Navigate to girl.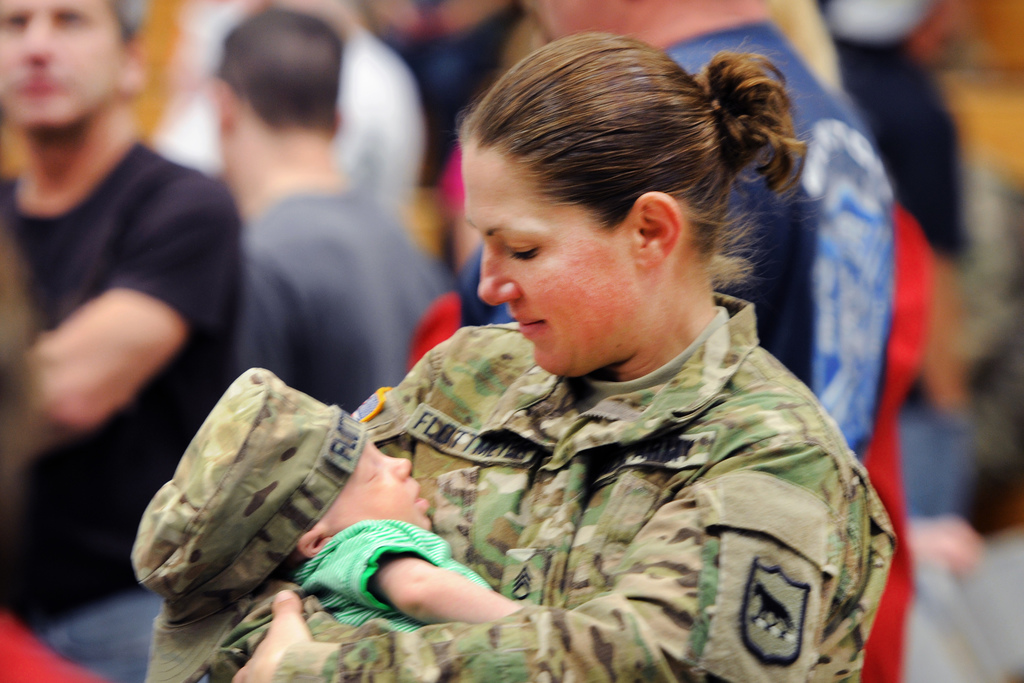
Navigation target: x1=227 y1=38 x2=893 y2=682.
